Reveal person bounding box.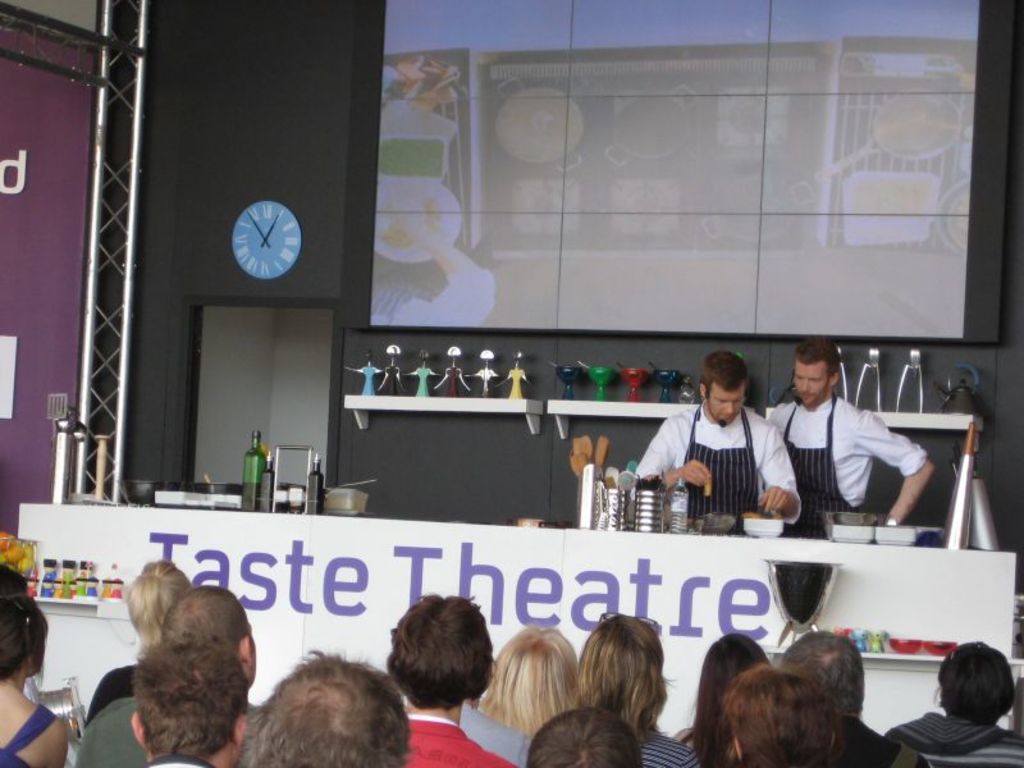
Revealed: 91 547 204 719.
